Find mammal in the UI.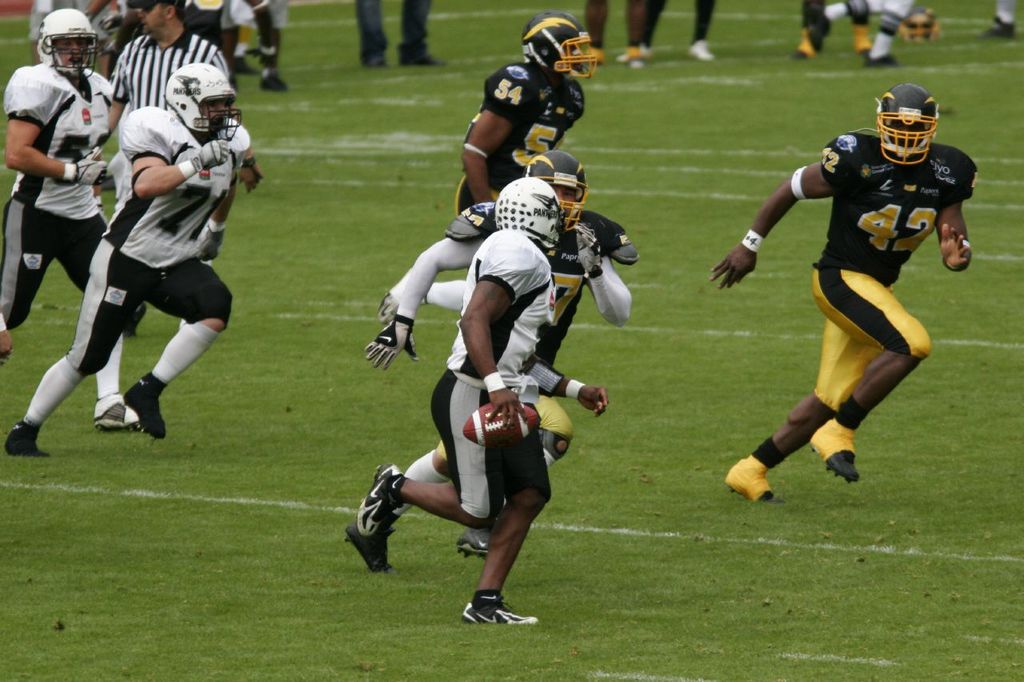
UI element at bbox=[3, 62, 253, 457].
